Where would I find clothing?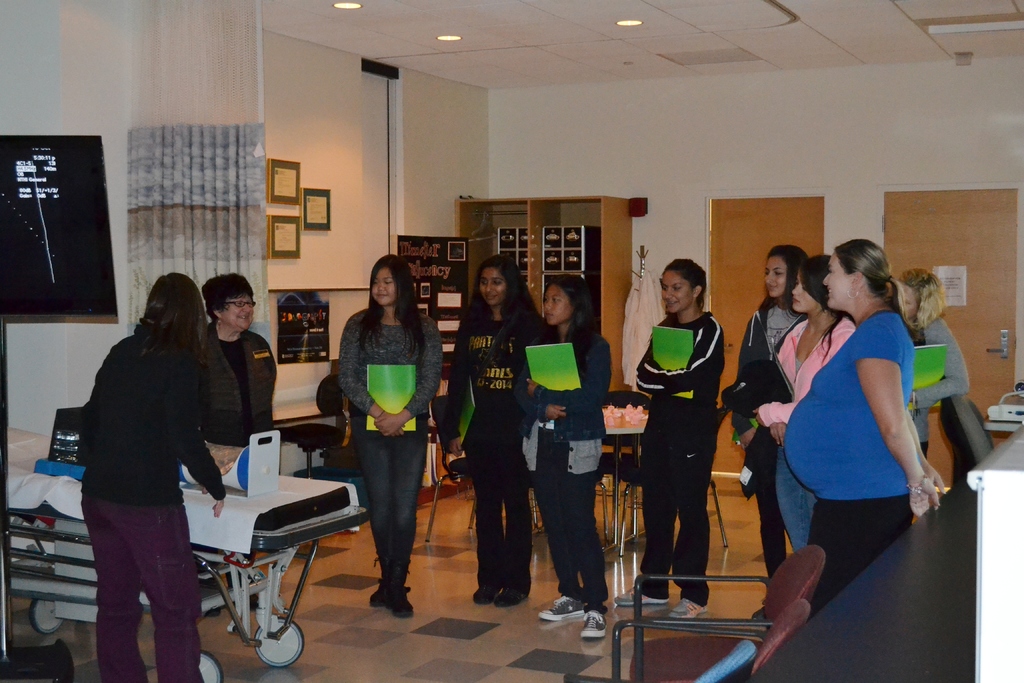
At rect(782, 314, 917, 608).
